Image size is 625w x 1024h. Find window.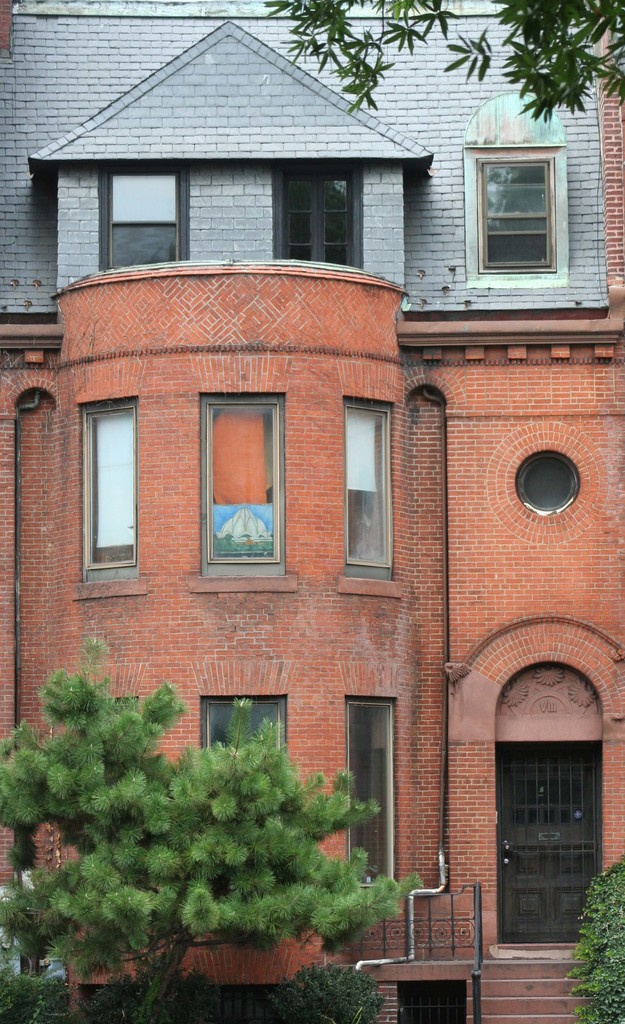
select_region(348, 389, 389, 575).
